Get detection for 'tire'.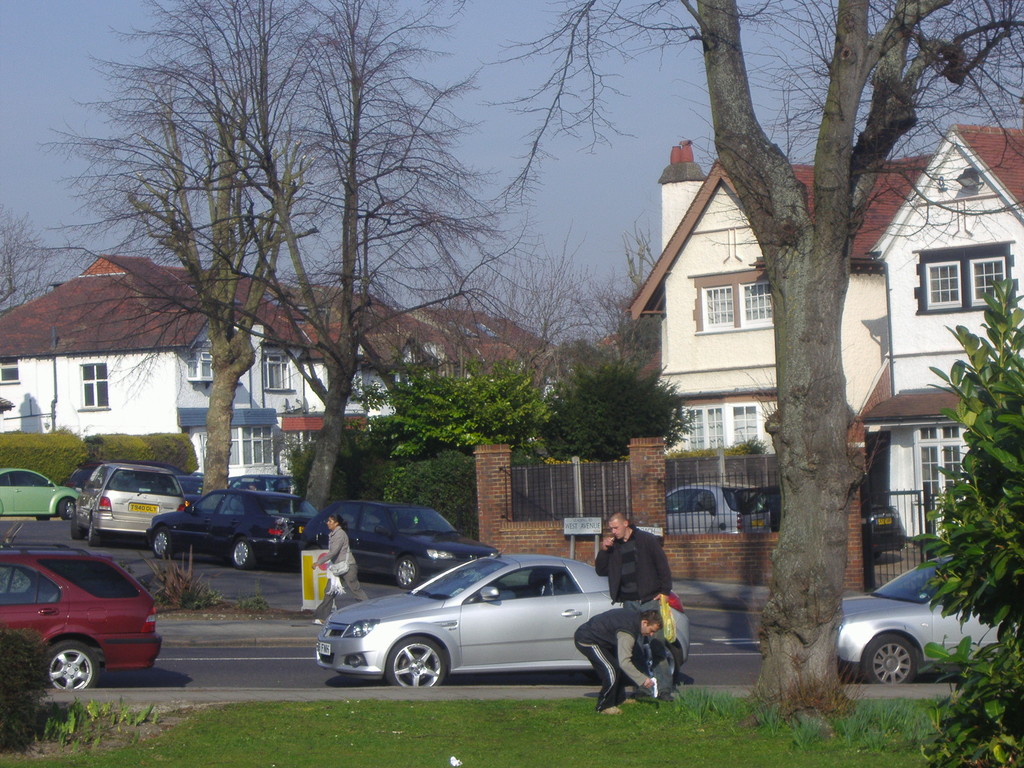
Detection: bbox=[90, 518, 102, 548].
